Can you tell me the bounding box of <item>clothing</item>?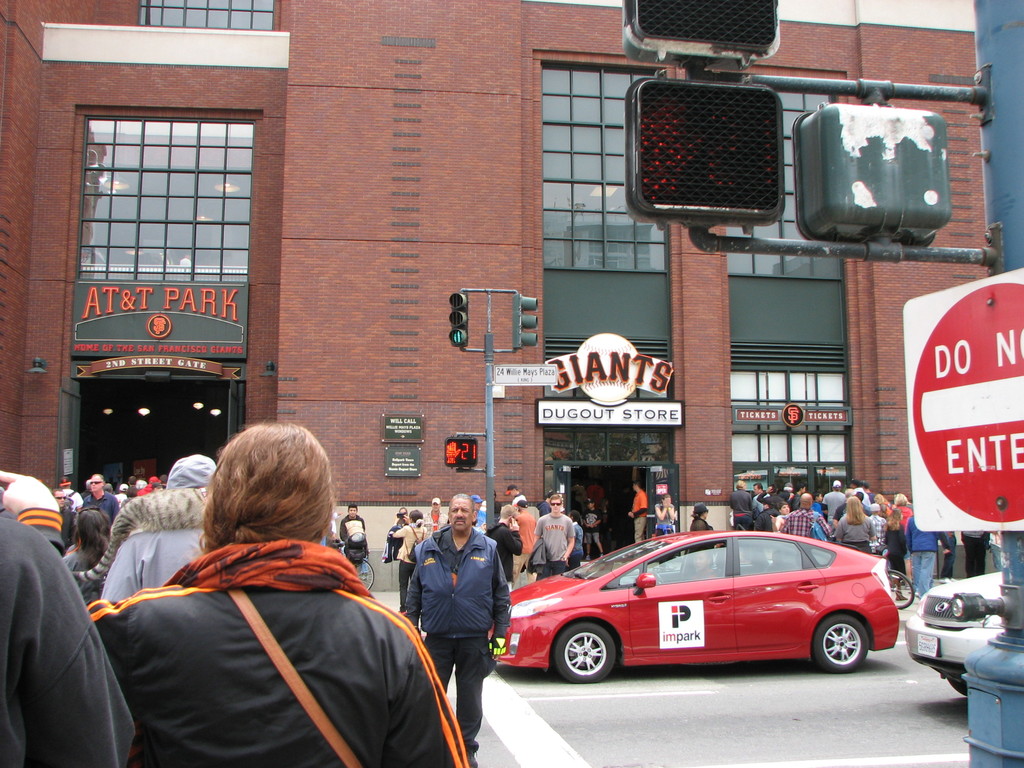
(left=776, top=513, right=780, bottom=527).
